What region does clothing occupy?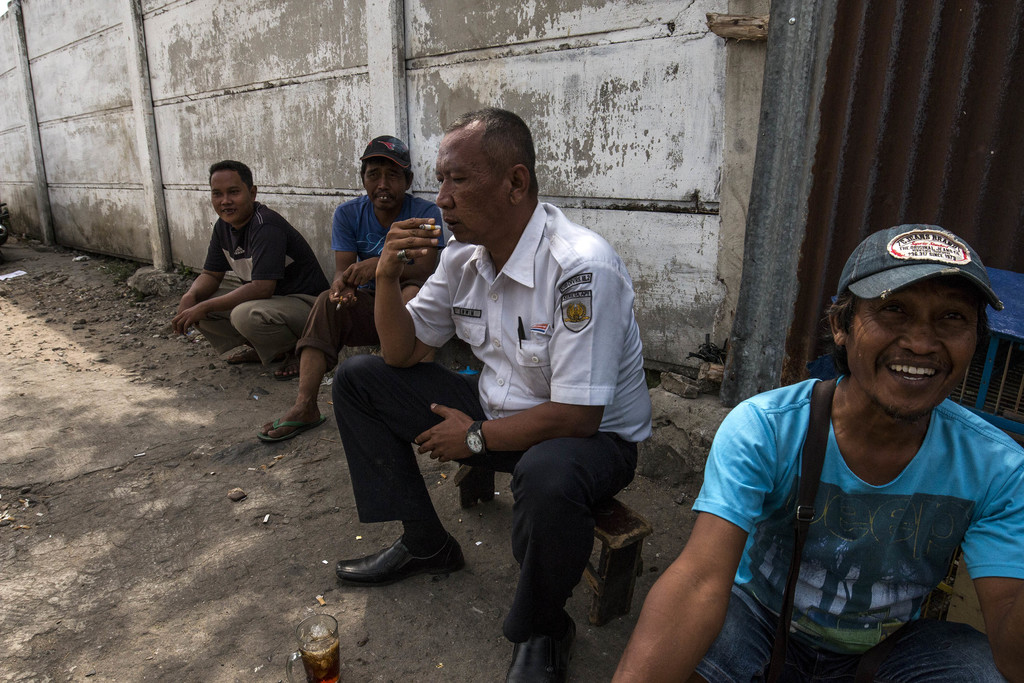
691, 372, 1023, 682.
